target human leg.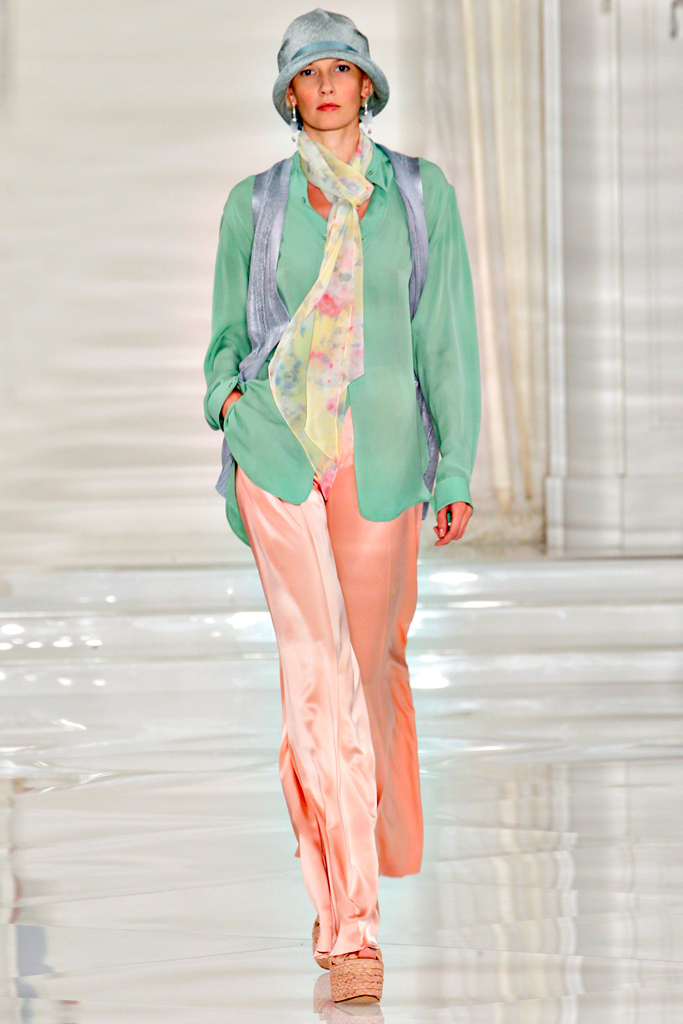
Target region: box=[243, 468, 420, 1003].
